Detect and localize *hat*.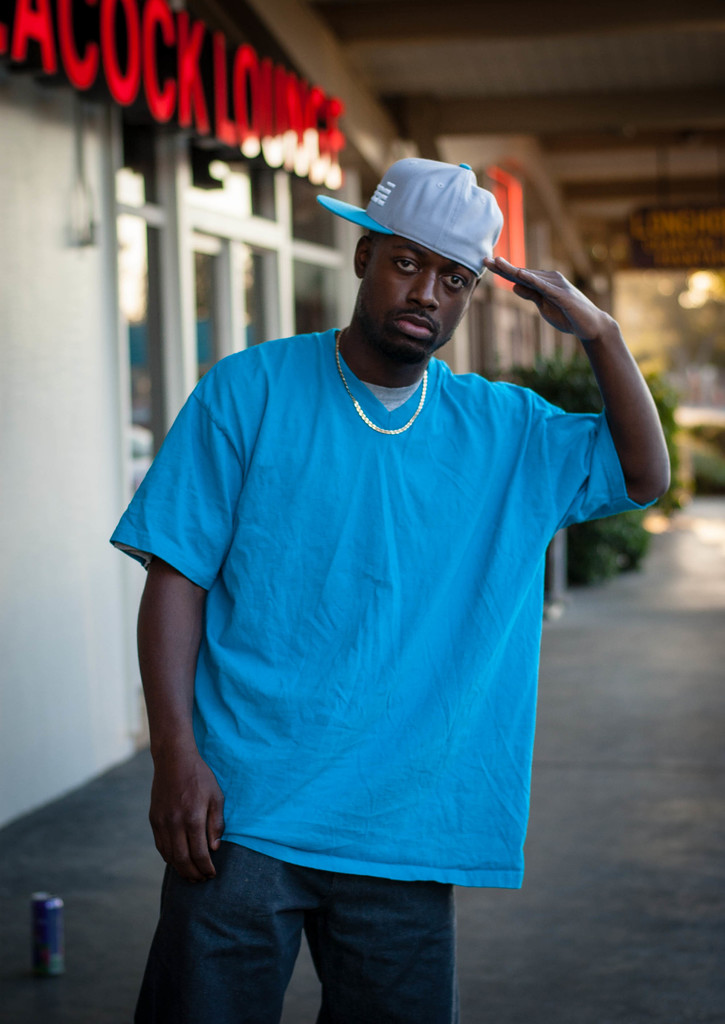
Localized at bbox=[316, 153, 505, 277].
